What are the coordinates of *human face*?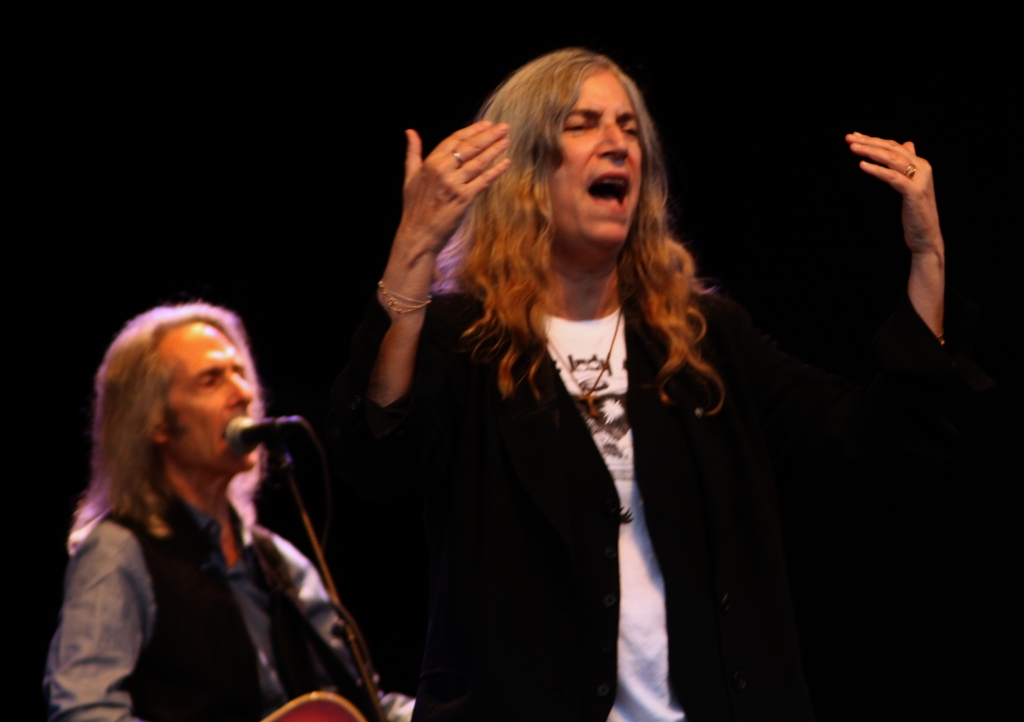
<box>550,67,644,268</box>.
